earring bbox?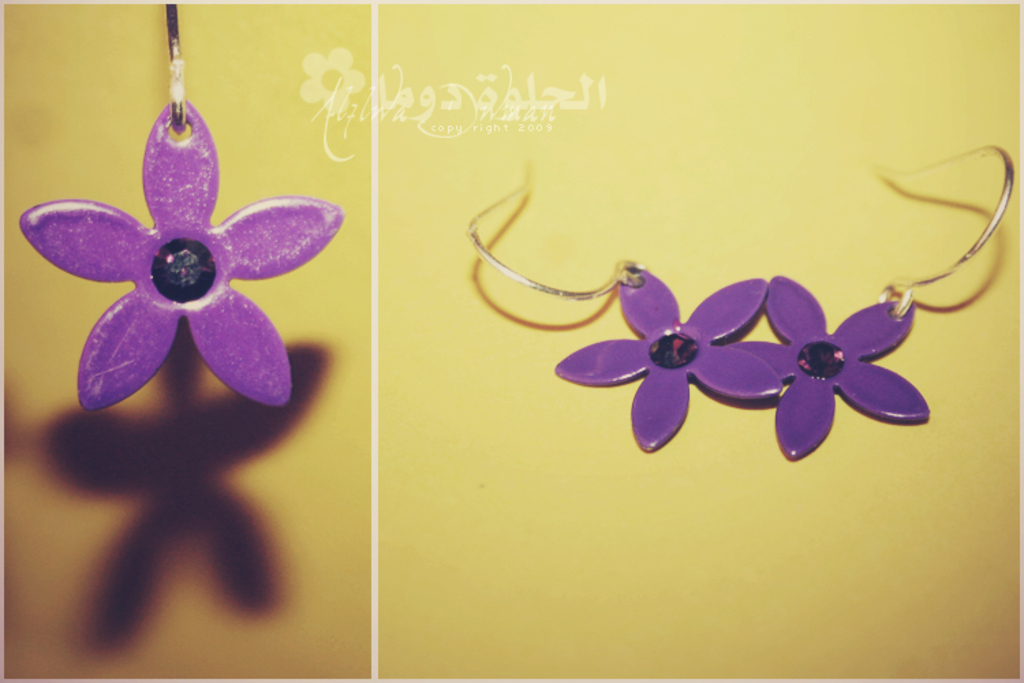
717,142,1017,466
